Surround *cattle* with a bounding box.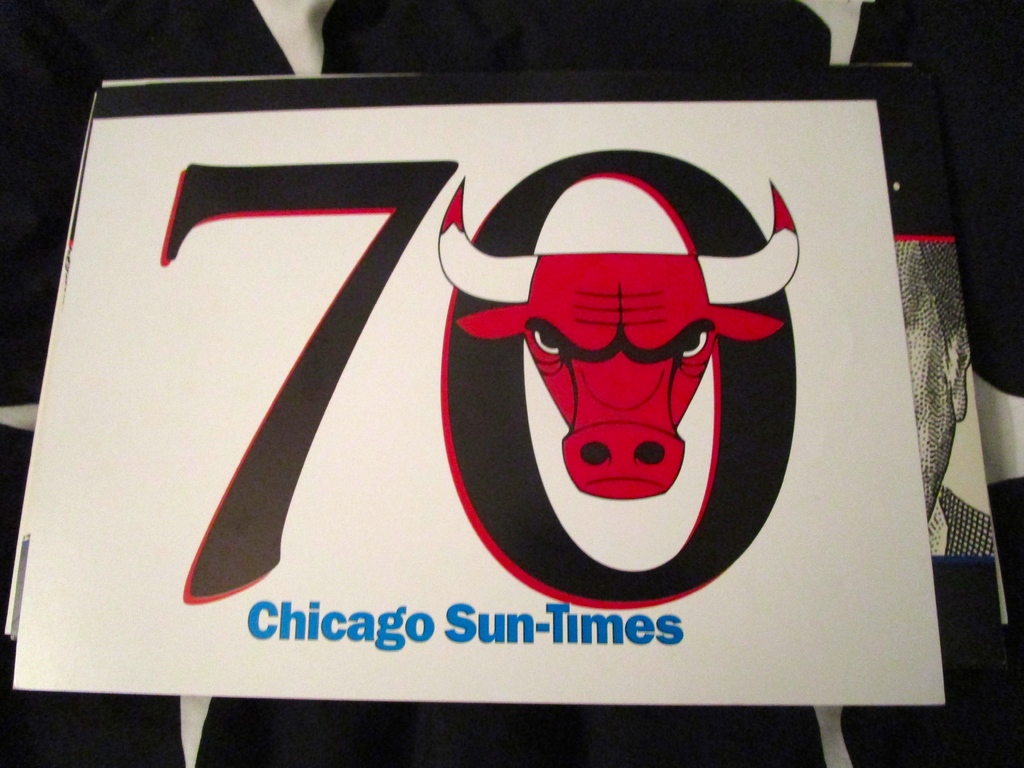
Rect(436, 176, 795, 501).
